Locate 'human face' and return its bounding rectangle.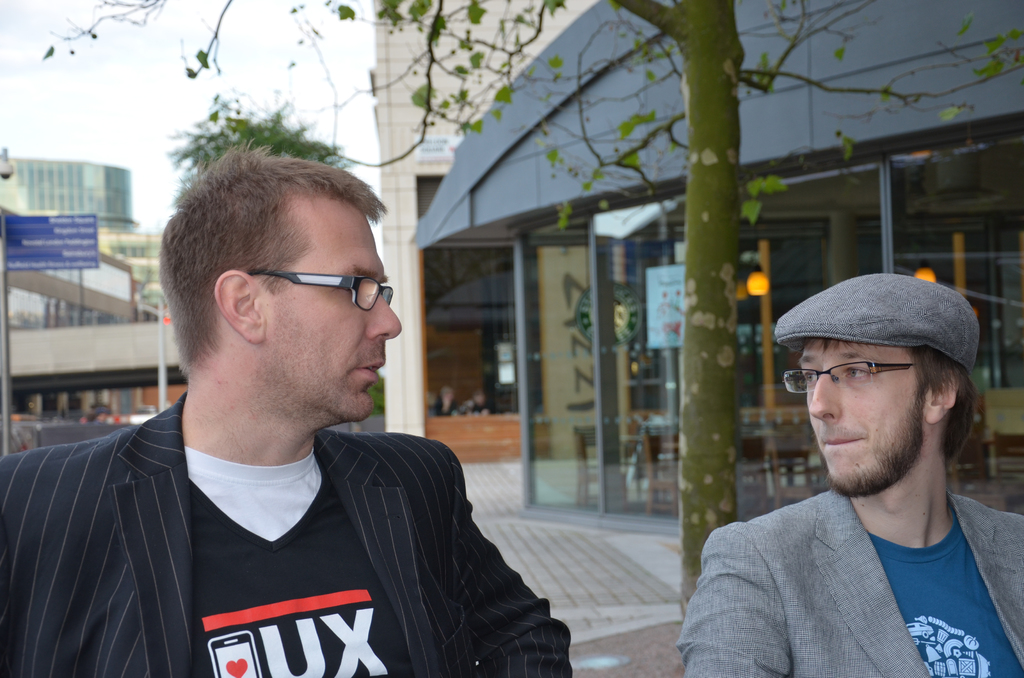
{"x1": 796, "y1": 337, "x2": 926, "y2": 497}.
